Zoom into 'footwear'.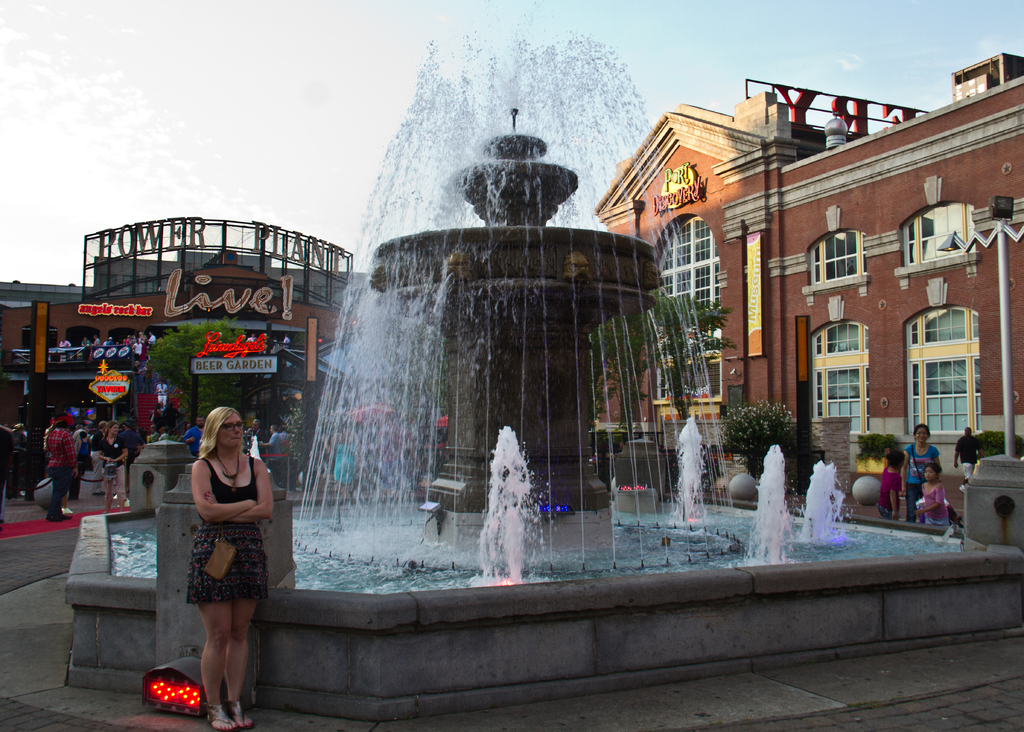
Zoom target: 45 510 61 523.
